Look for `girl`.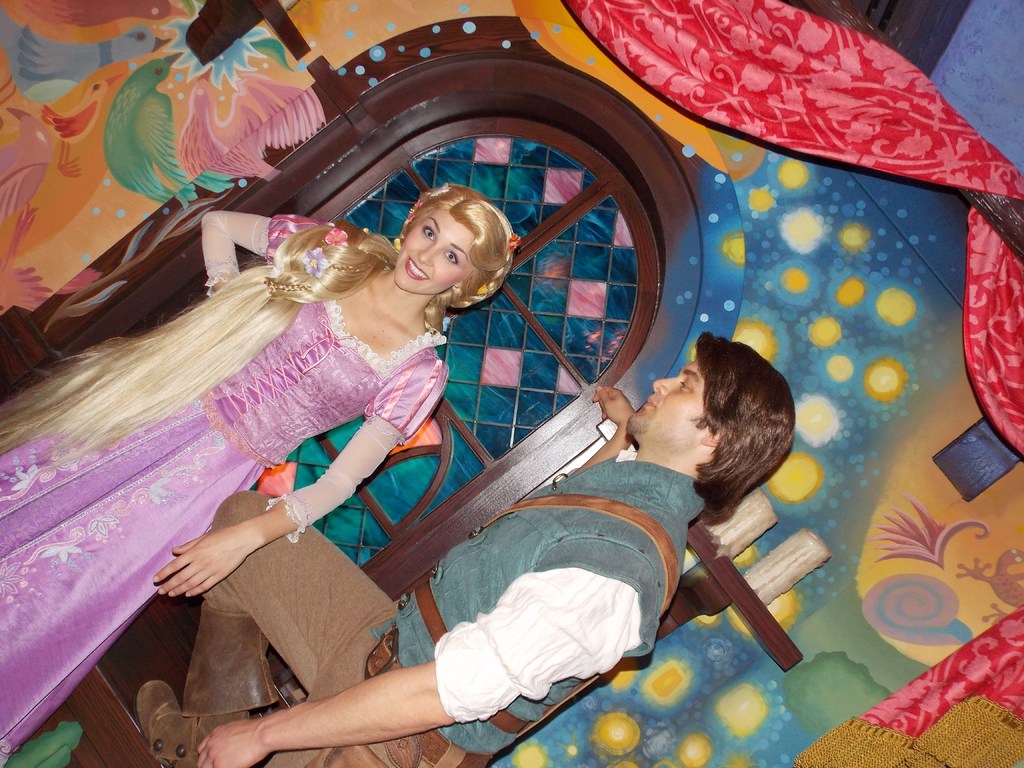
Found: <box>0,182,524,764</box>.
